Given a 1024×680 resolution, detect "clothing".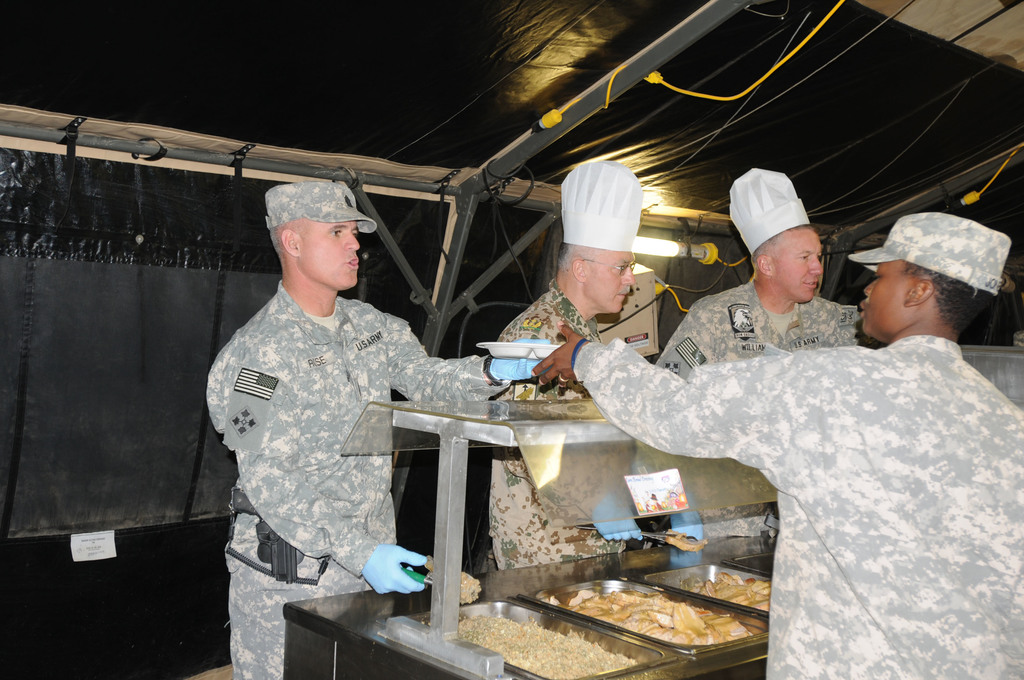
crop(654, 279, 858, 378).
